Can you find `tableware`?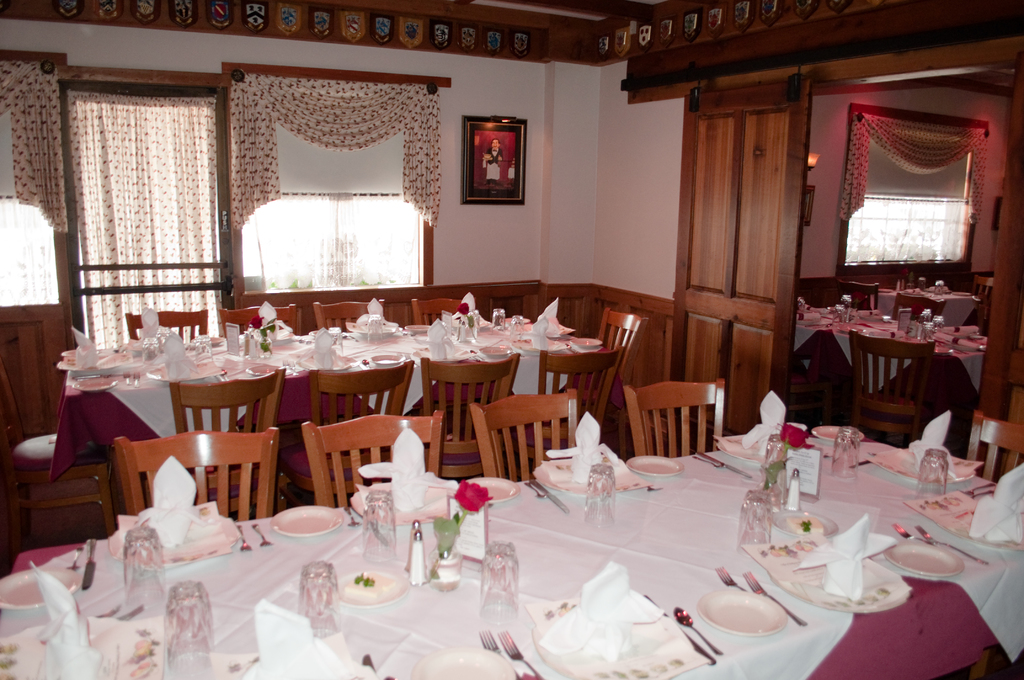
Yes, bounding box: 714:563:749:589.
